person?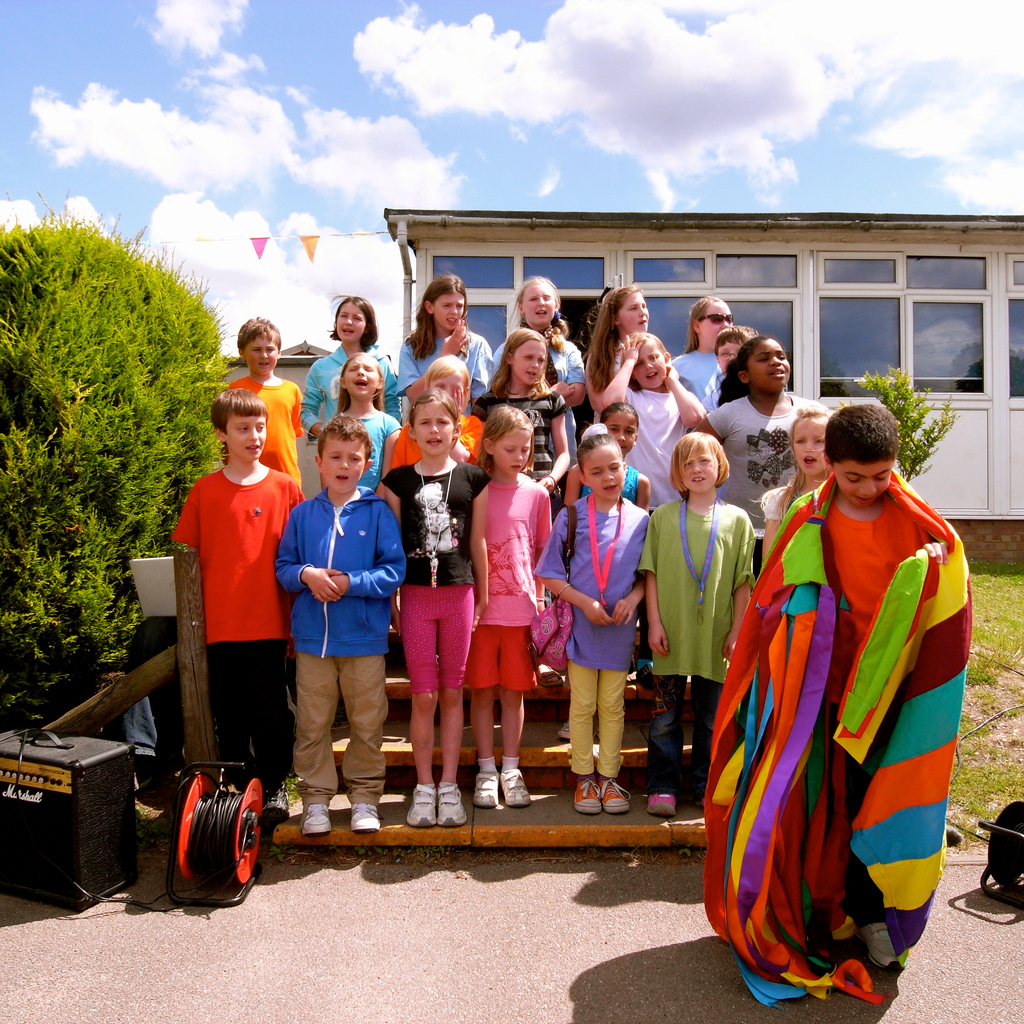
162, 353, 300, 879
